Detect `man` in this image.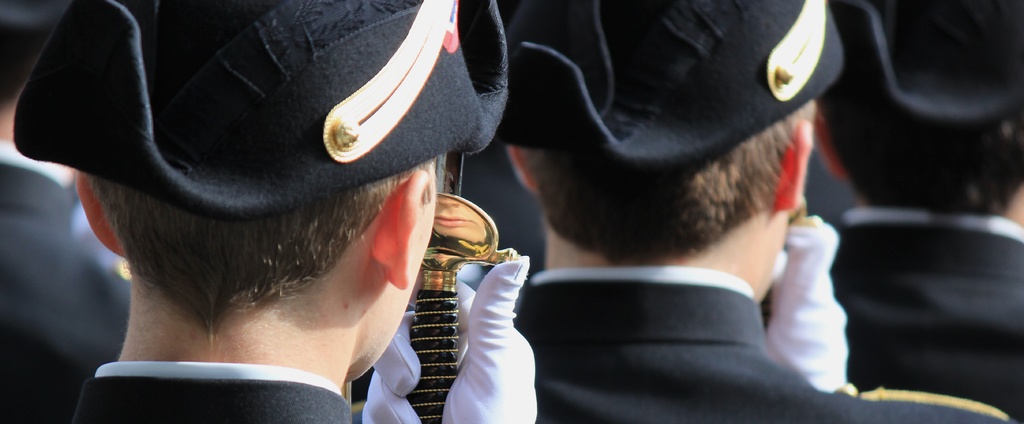
Detection: bbox=(502, 0, 1022, 423).
